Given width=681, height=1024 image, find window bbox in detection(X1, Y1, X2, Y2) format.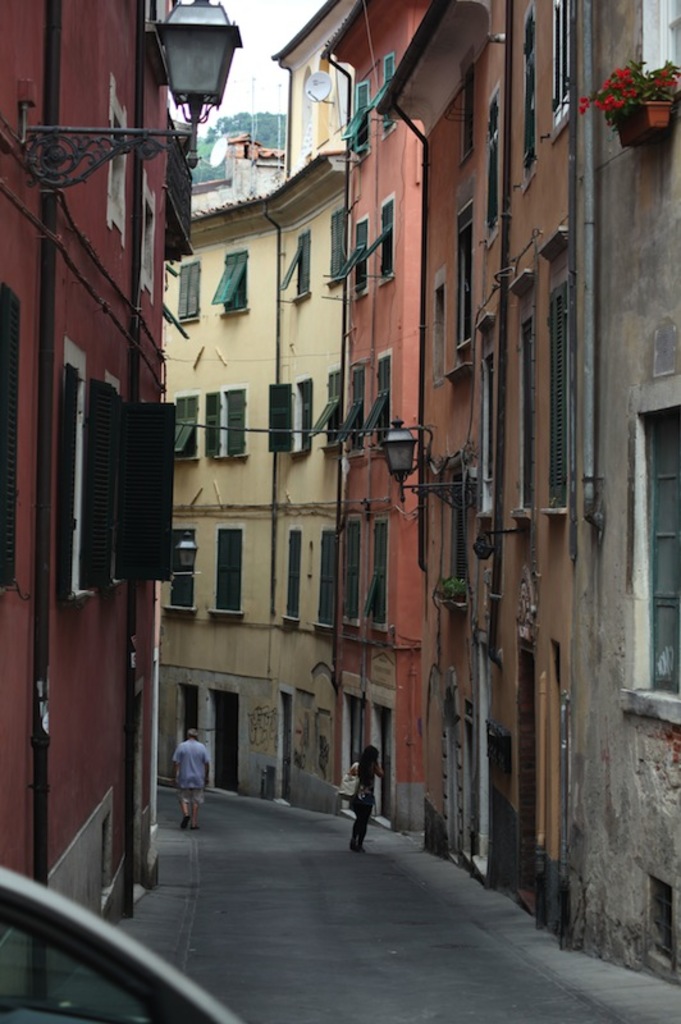
detection(173, 262, 200, 320).
